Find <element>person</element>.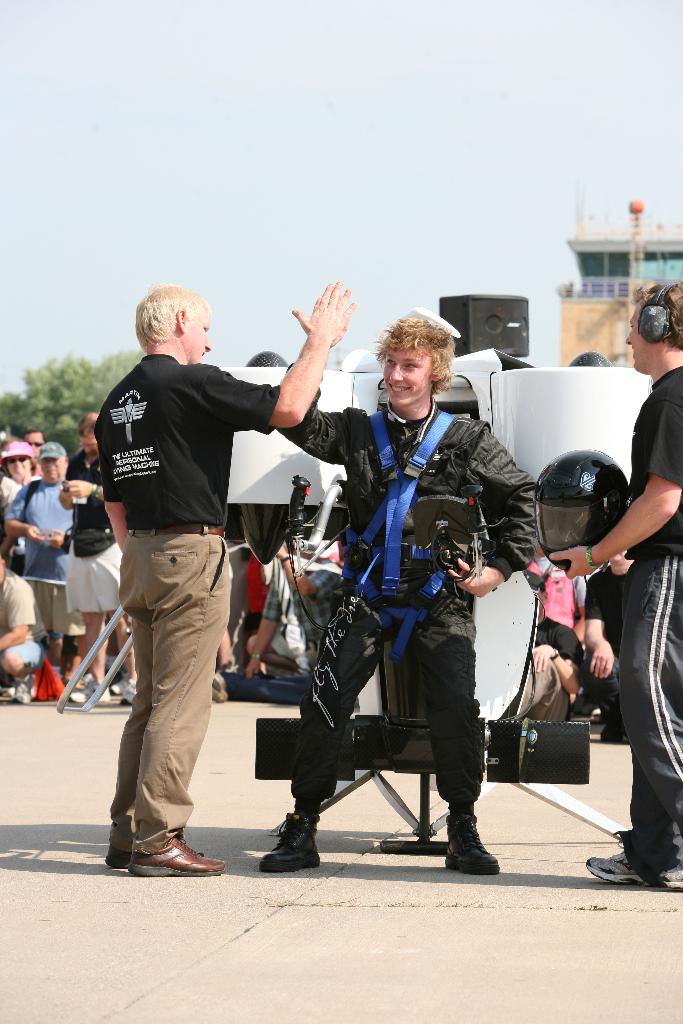
0, 444, 78, 696.
